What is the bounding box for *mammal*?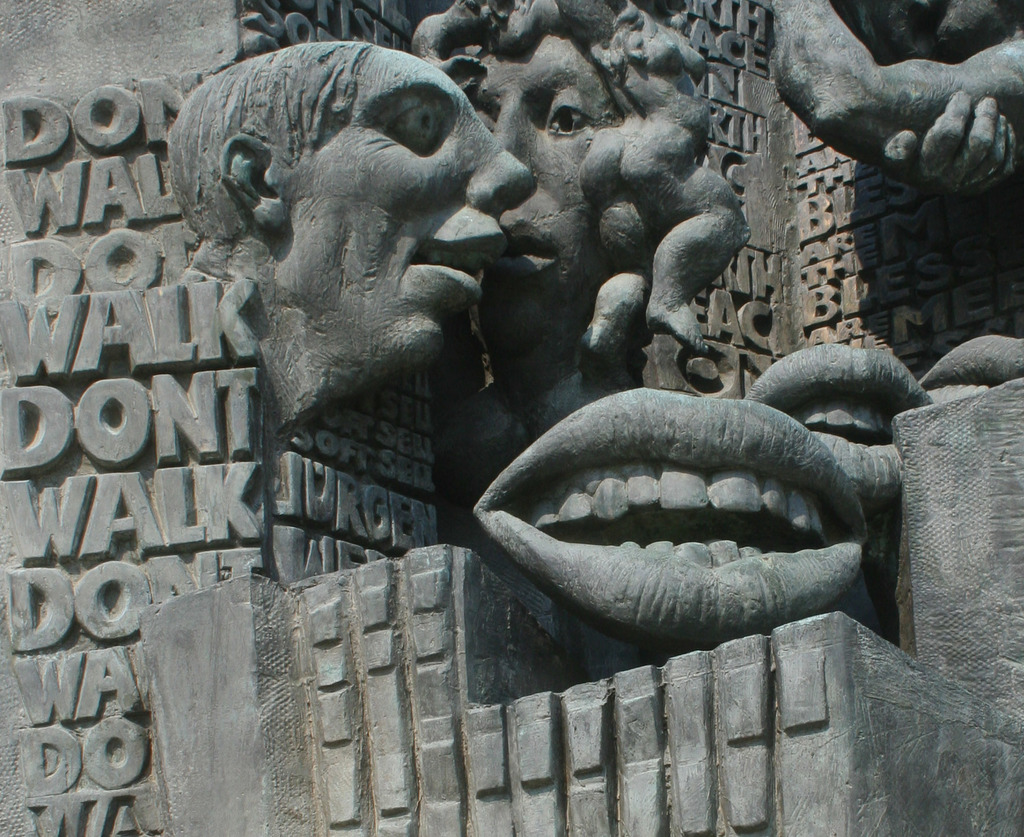
Rect(750, 0, 1023, 199).
